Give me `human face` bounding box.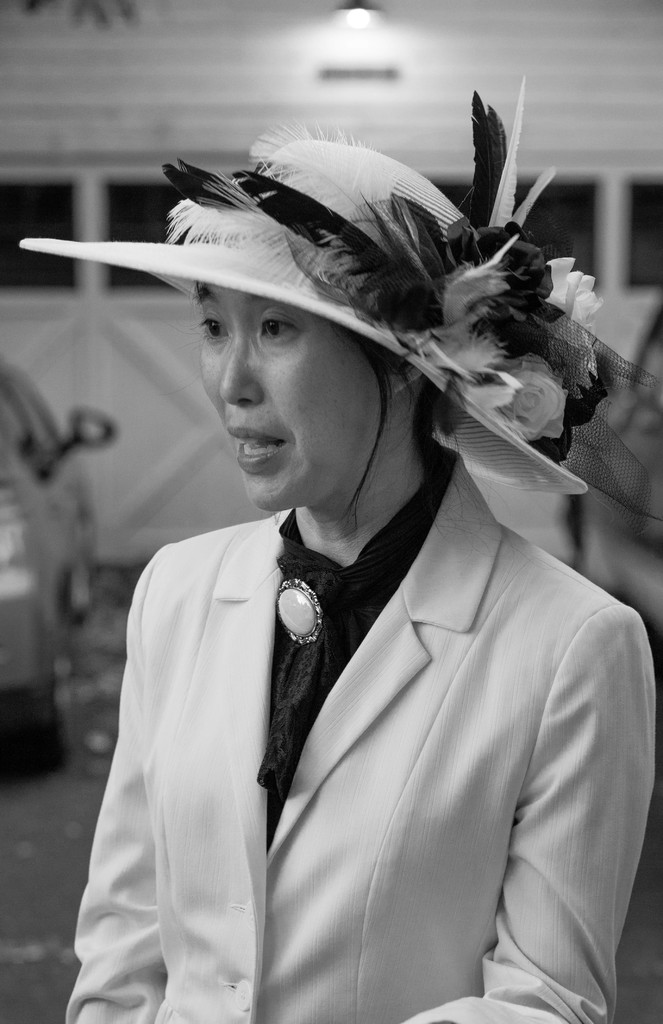
select_region(186, 279, 379, 517).
